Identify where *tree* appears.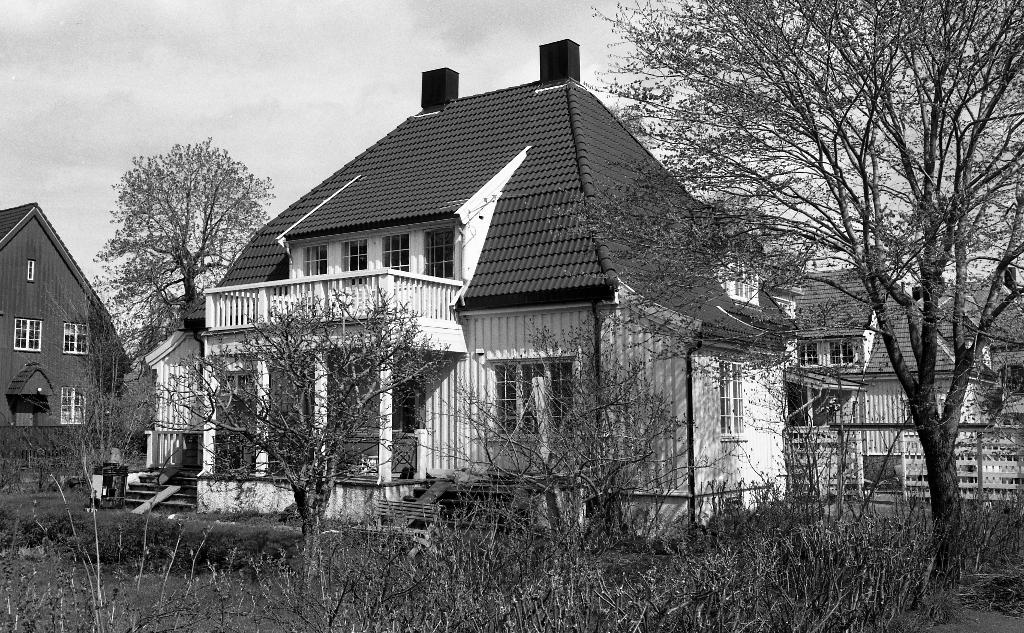
Appears at left=90, top=139, right=284, bottom=347.
